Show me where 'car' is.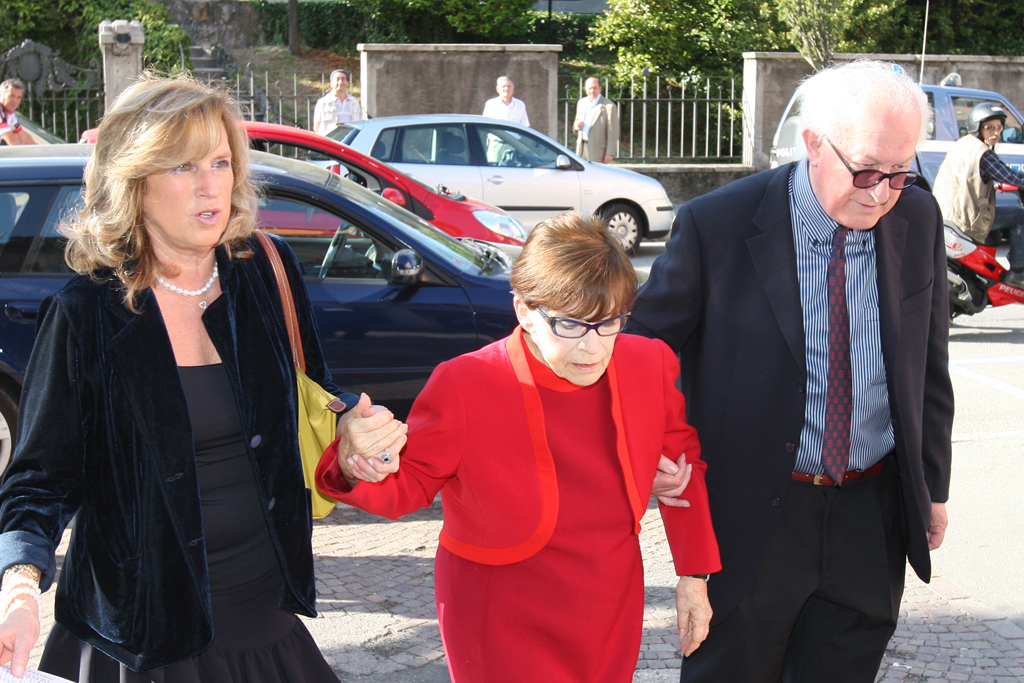
'car' is at (67, 125, 519, 242).
